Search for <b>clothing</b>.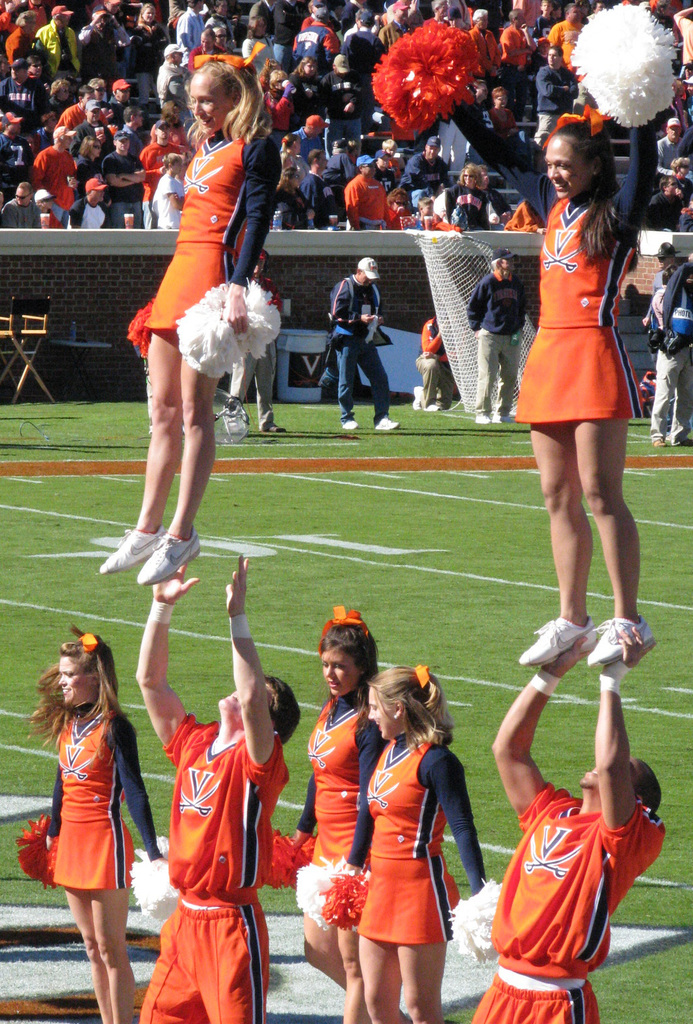
Found at bbox(287, 694, 366, 892).
